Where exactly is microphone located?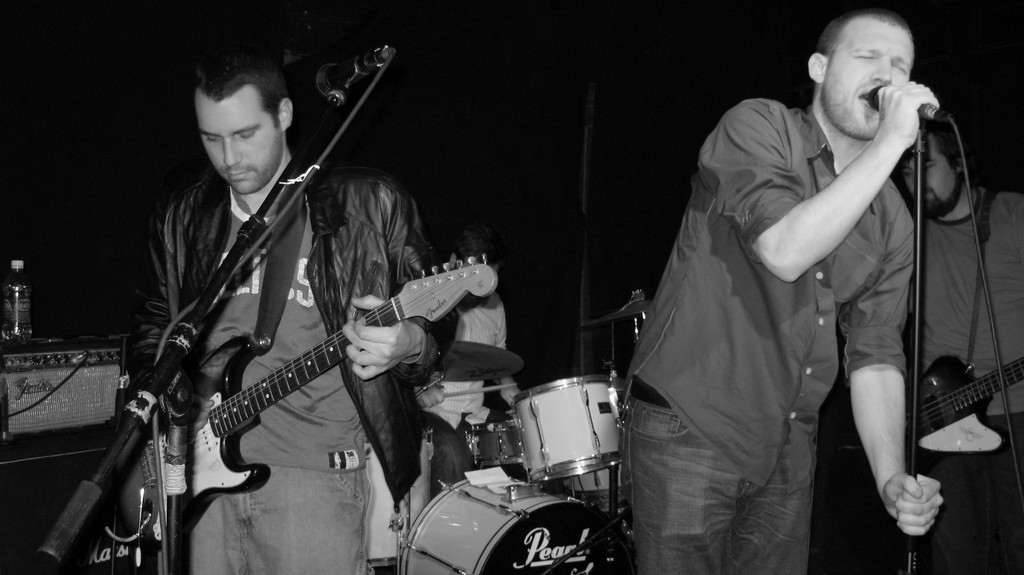
Its bounding box is l=313, t=49, r=400, b=106.
